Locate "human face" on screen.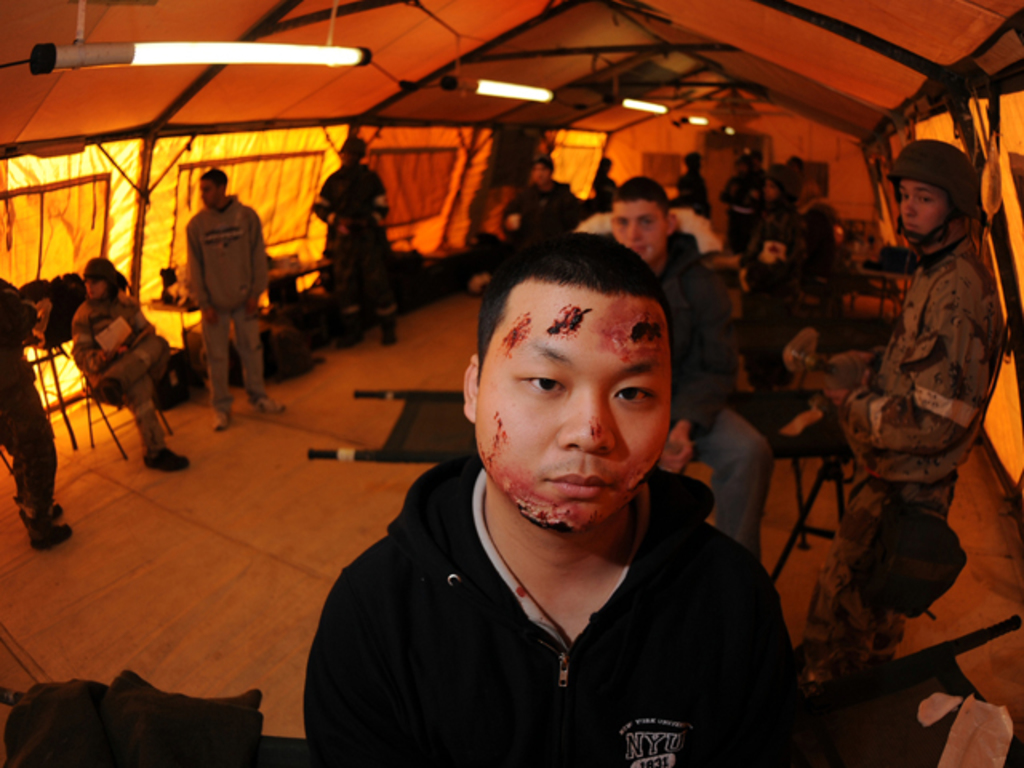
On screen at region(904, 179, 944, 232).
